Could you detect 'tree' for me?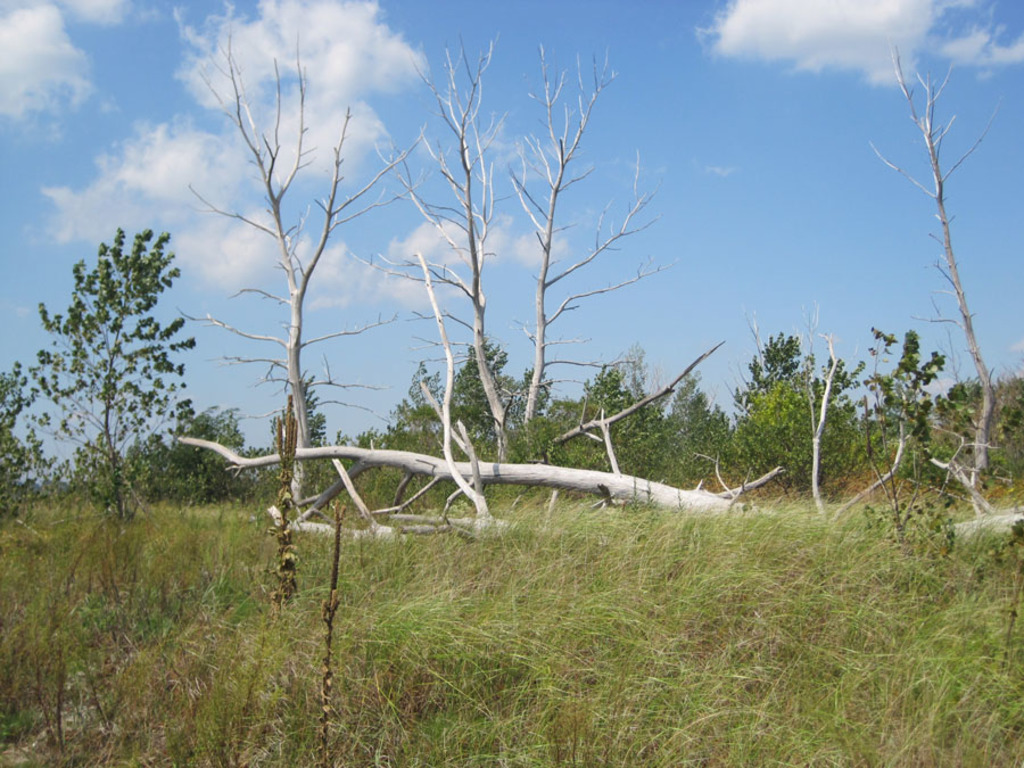
Detection result: [x1=486, y1=31, x2=684, y2=424].
